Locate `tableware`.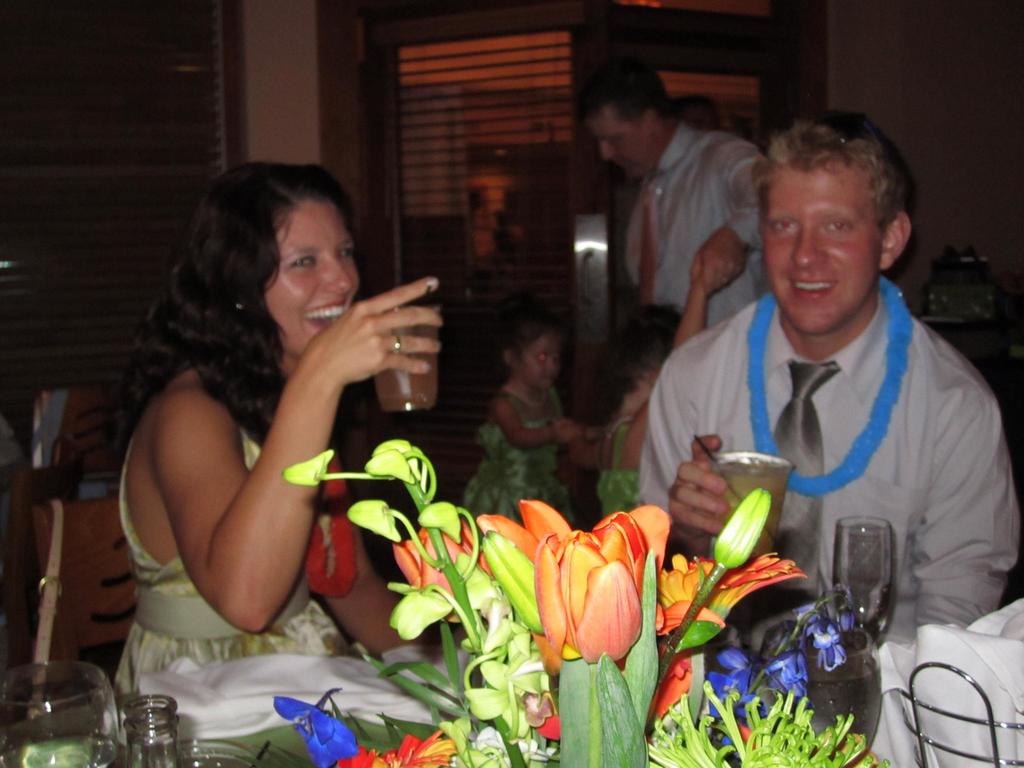
Bounding box: 834 512 895 649.
